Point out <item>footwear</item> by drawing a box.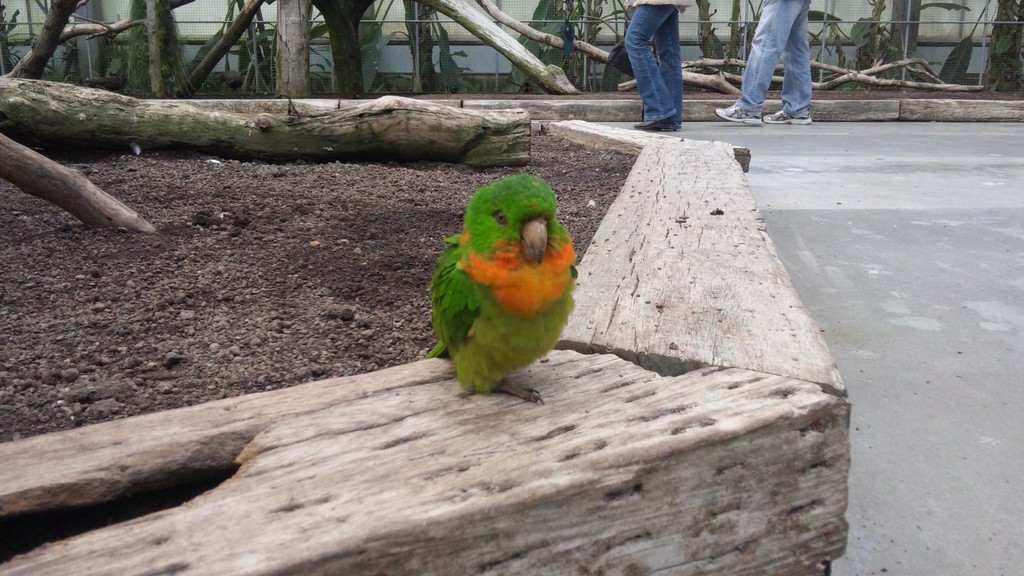
crop(637, 113, 674, 133).
